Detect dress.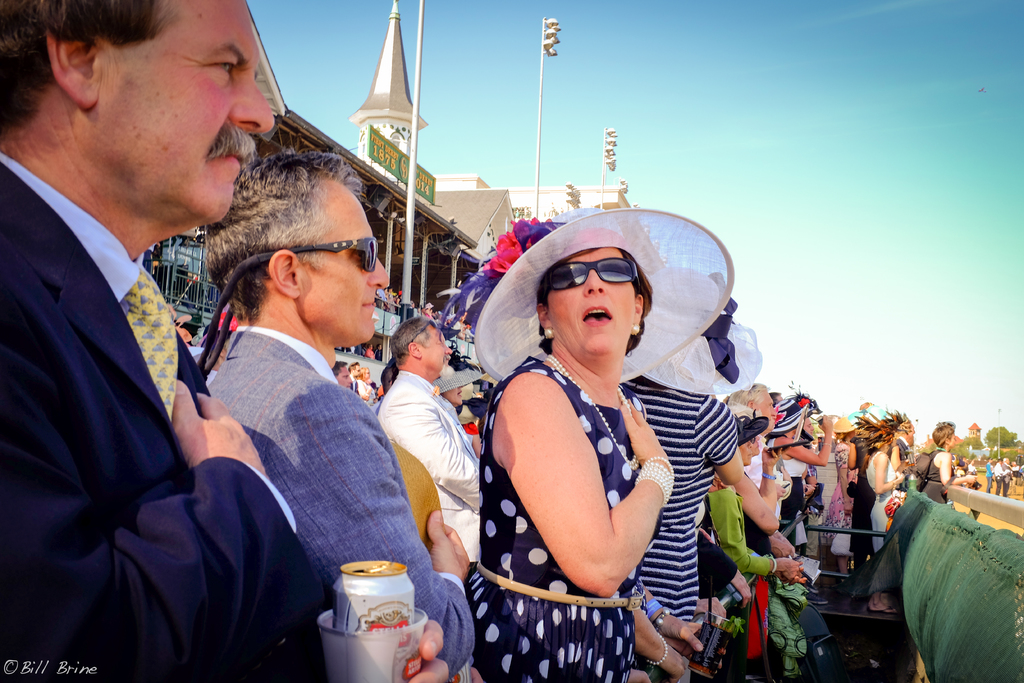
Detected at locate(468, 350, 658, 682).
